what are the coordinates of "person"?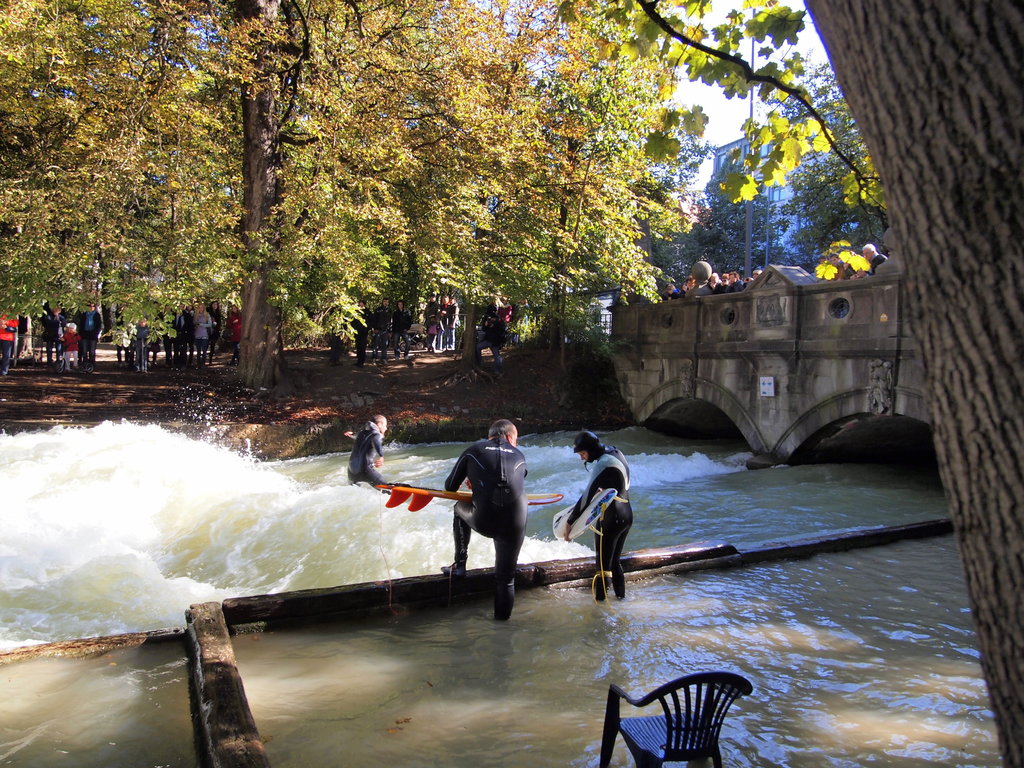
[left=60, top=321, right=87, bottom=372].
